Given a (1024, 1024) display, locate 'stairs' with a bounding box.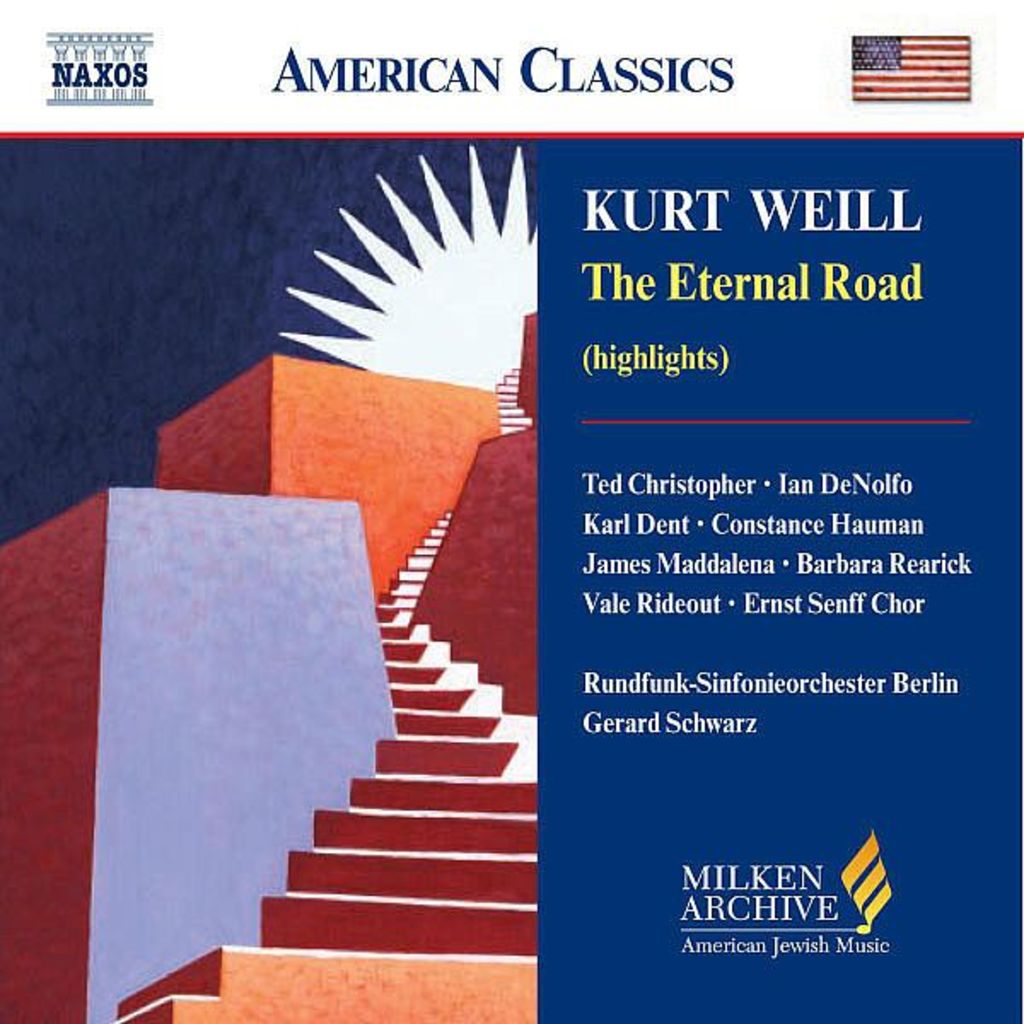
Located: left=495, top=364, right=534, bottom=435.
